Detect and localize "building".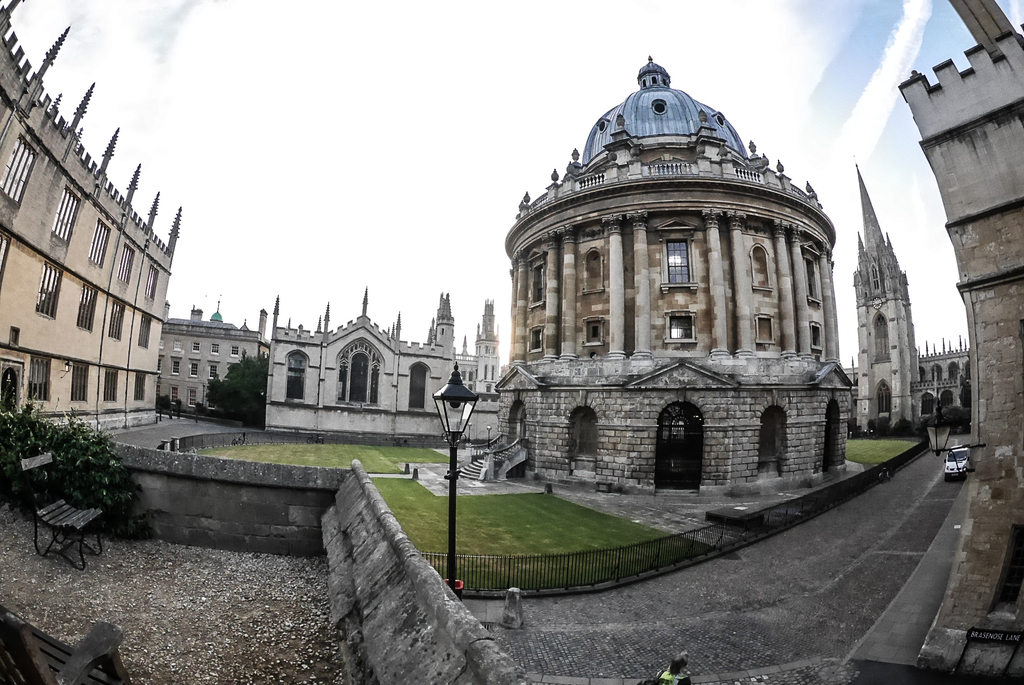
Localized at <region>154, 294, 269, 412</region>.
